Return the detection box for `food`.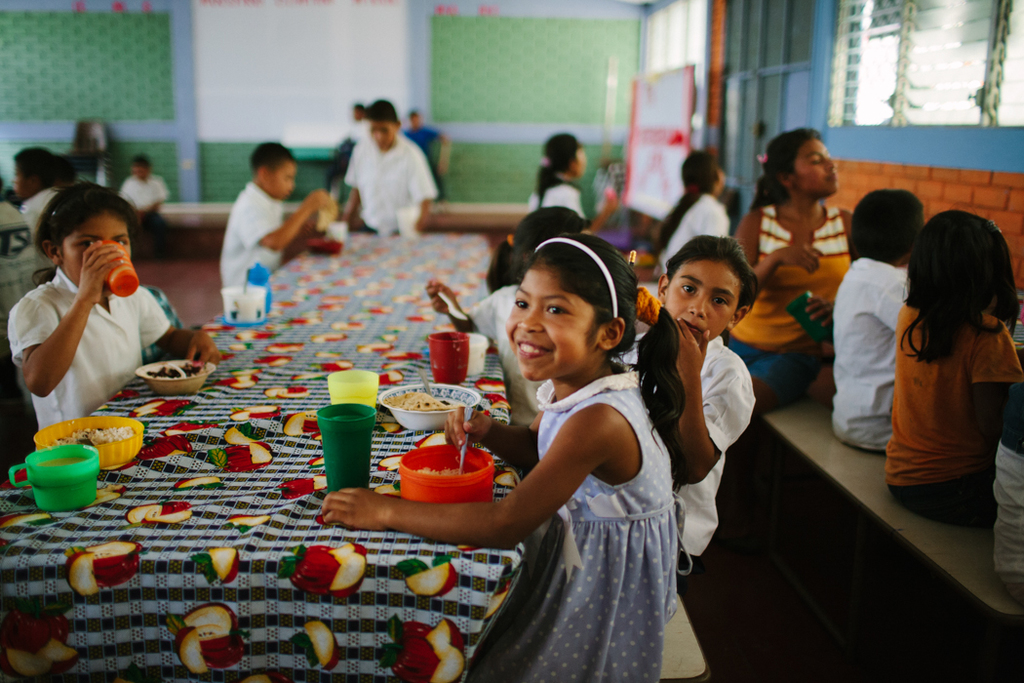
region(275, 551, 351, 615).
